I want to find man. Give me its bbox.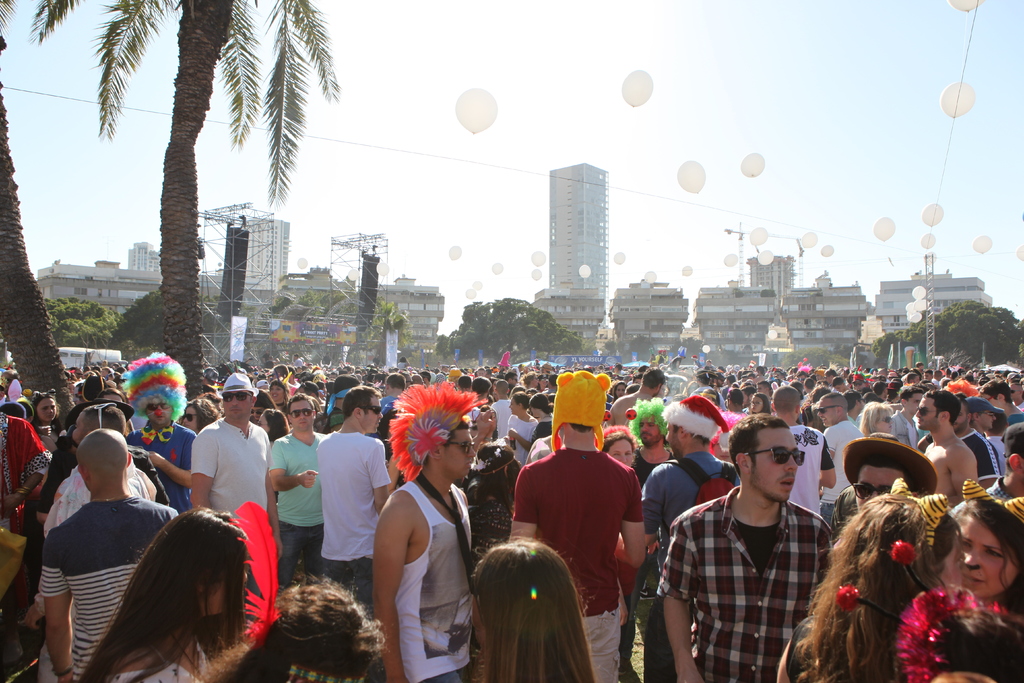
region(776, 390, 834, 514).
